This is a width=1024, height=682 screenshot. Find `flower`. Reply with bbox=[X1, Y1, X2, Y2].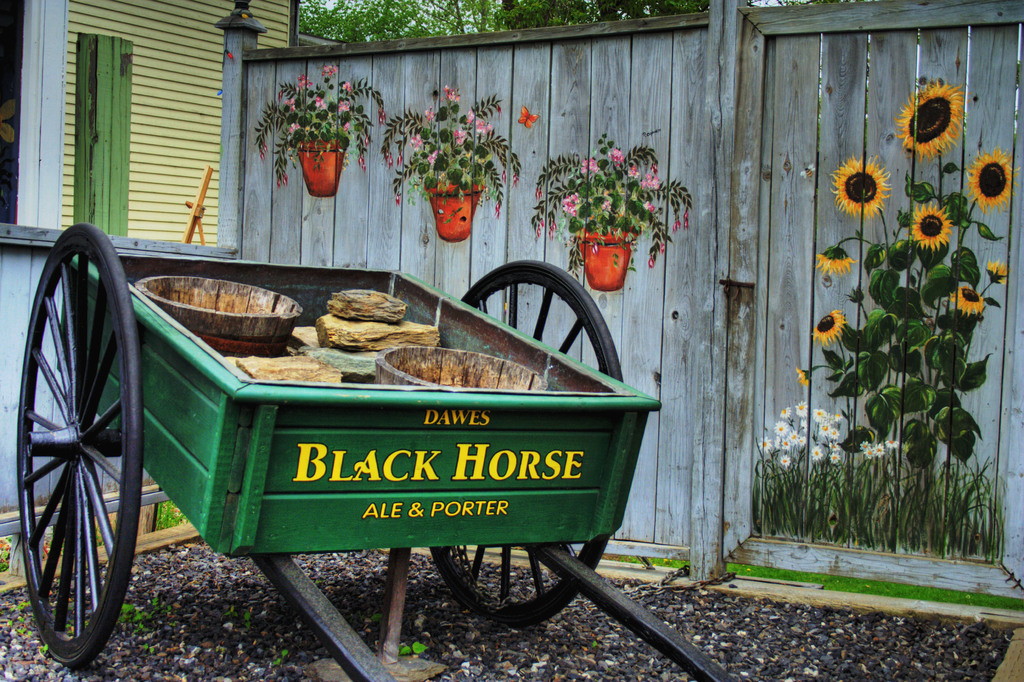
bbox=[318, 63, 337, 73].
